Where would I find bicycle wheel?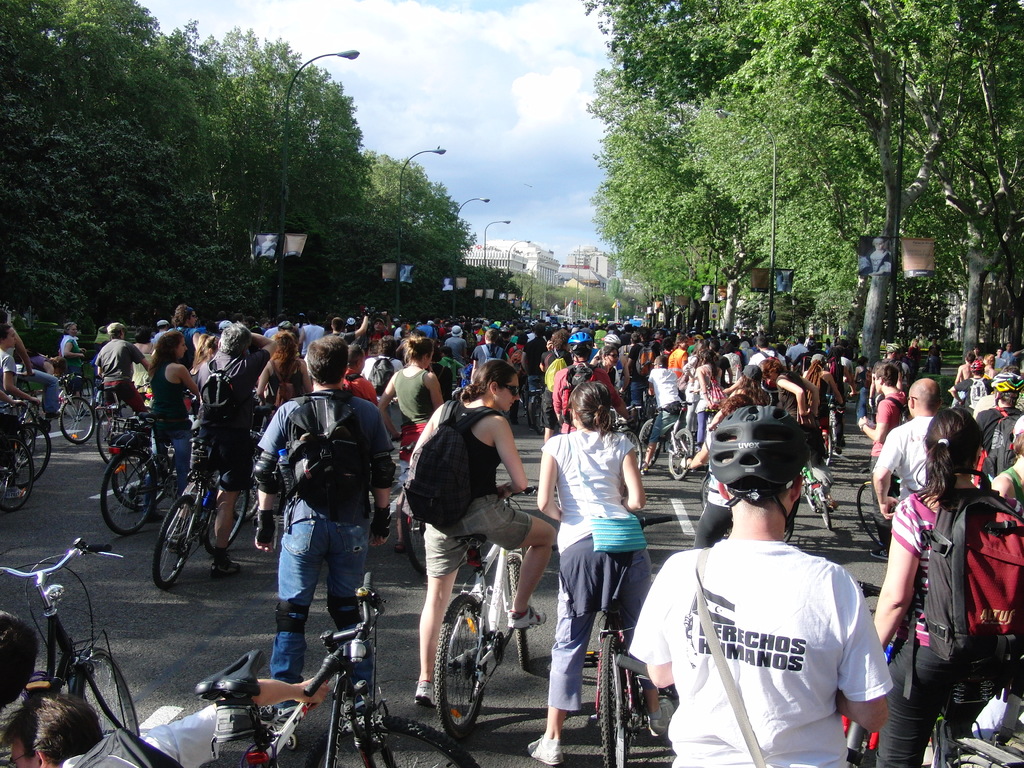
At [156, 493, 197, 587].
